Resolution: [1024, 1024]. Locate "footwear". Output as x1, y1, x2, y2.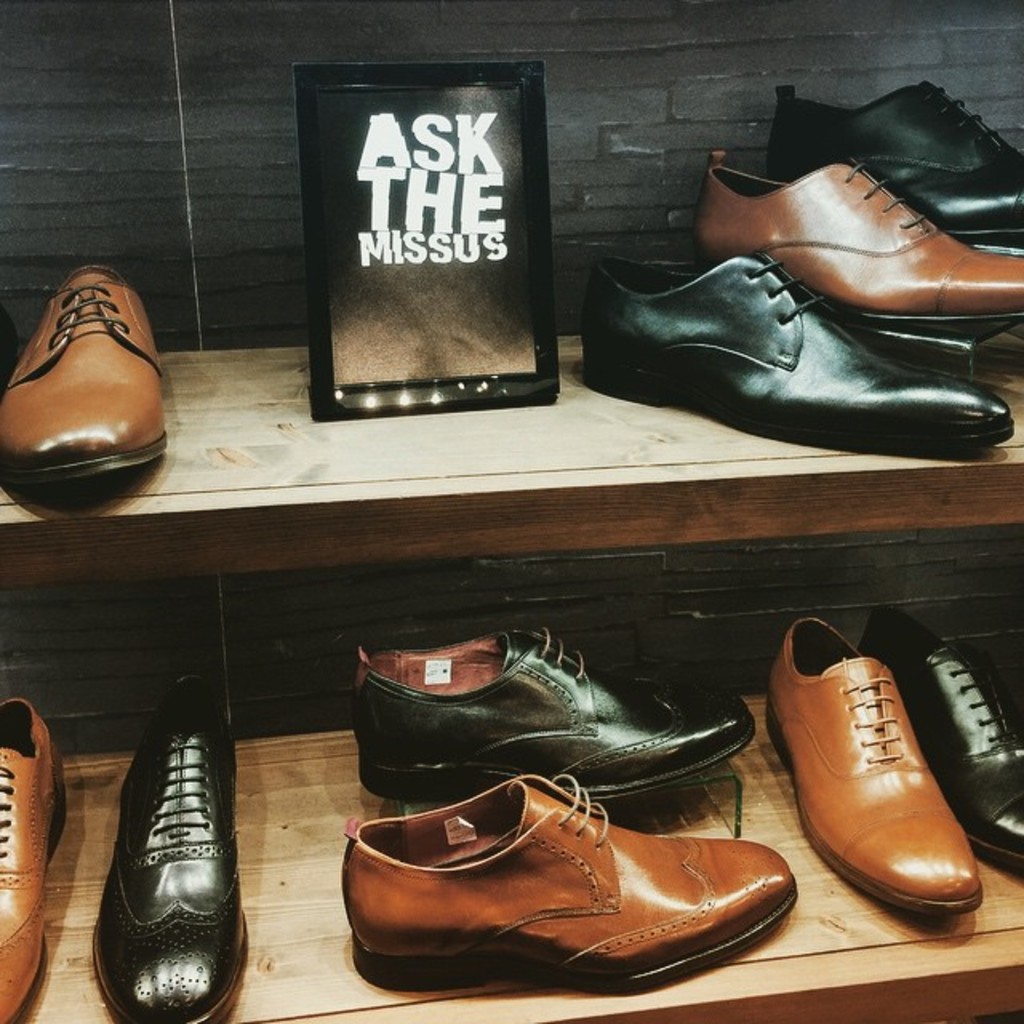
331, 738, 819, 987.
